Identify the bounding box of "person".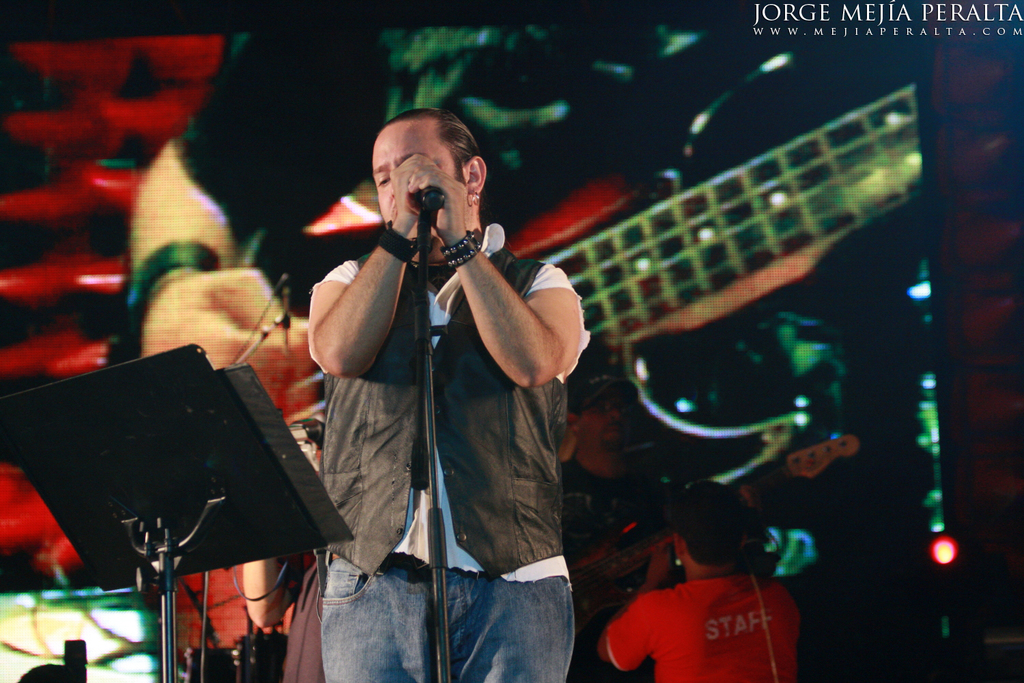
detection(598, 479, 801, 682).
